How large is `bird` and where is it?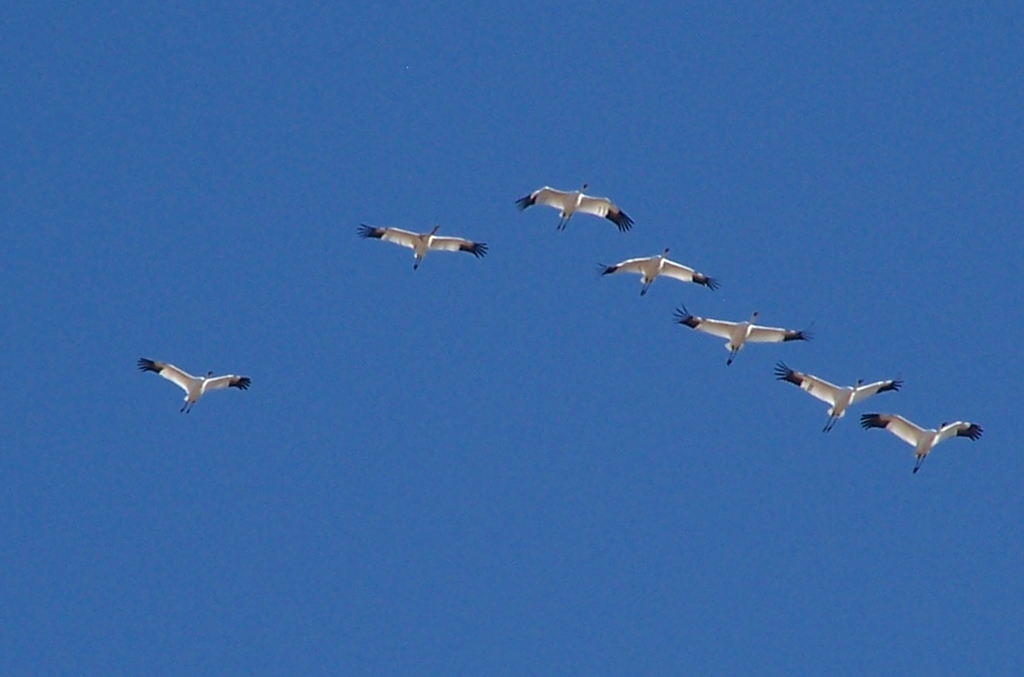
Bounding box: region(511, 175, 644, 239).
